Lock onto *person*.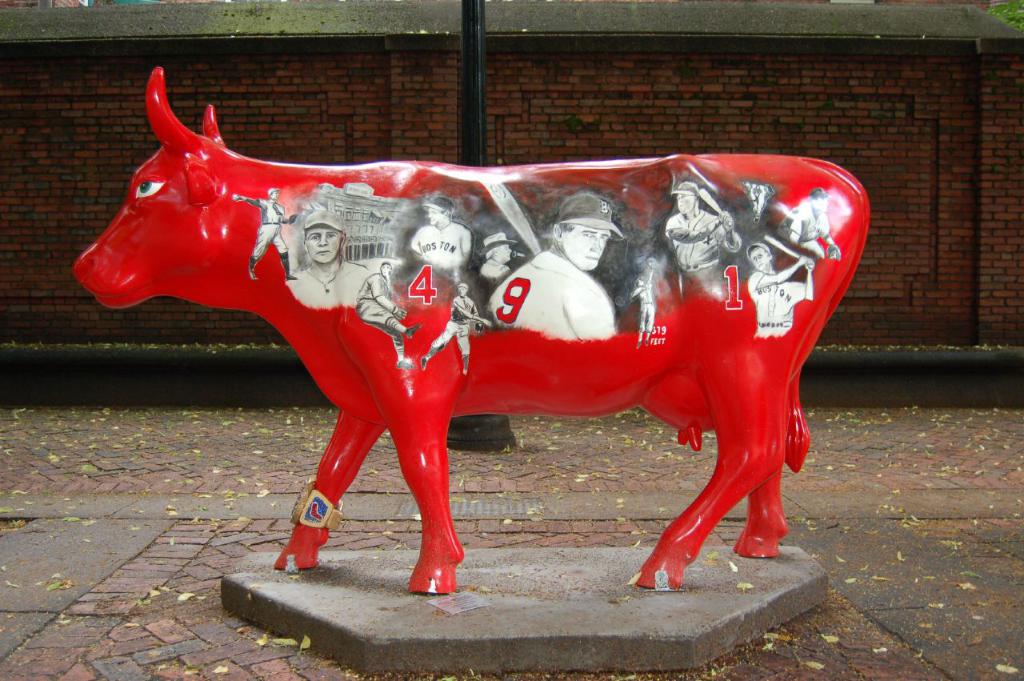
Locked: Rect(237, 188, 298, 286).
